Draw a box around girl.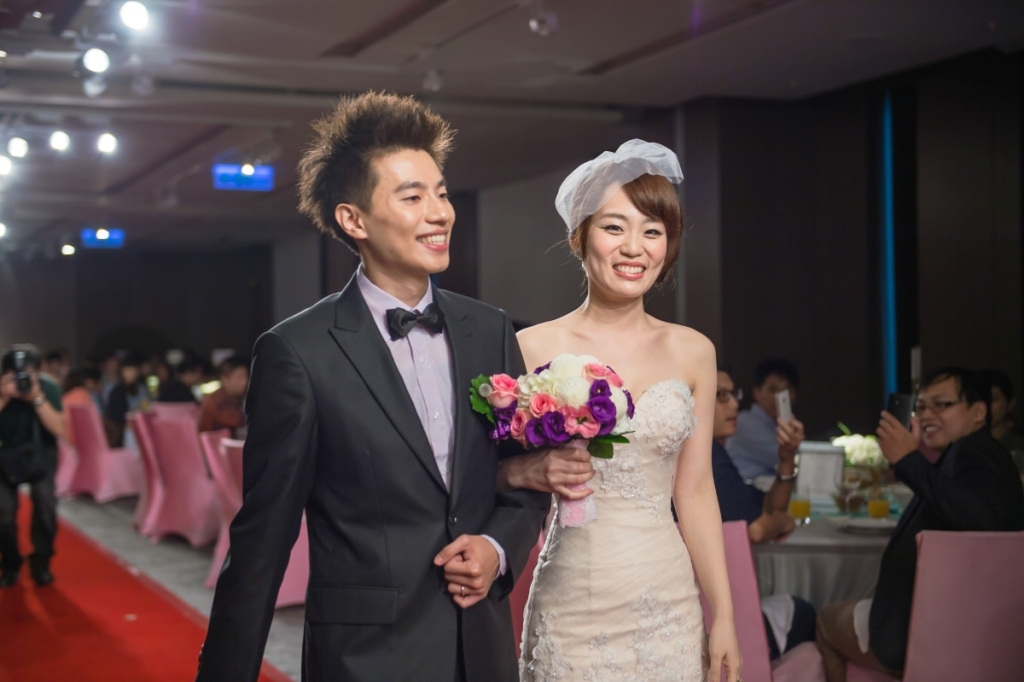
detection(495, 139, 741, 681).
